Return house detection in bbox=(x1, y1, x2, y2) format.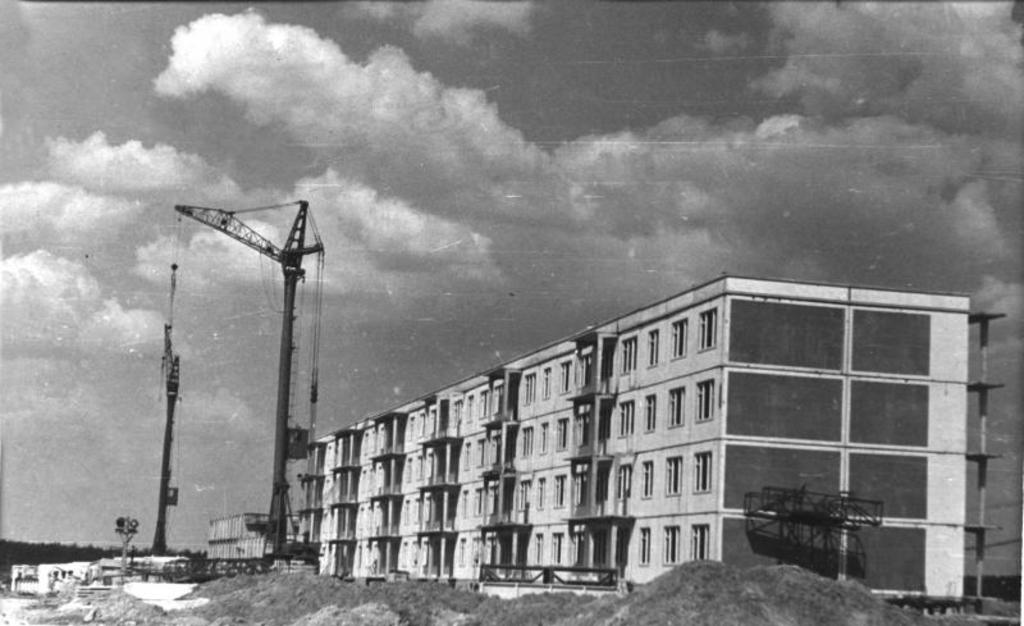
bbox=(566, 330, 637, 580).
